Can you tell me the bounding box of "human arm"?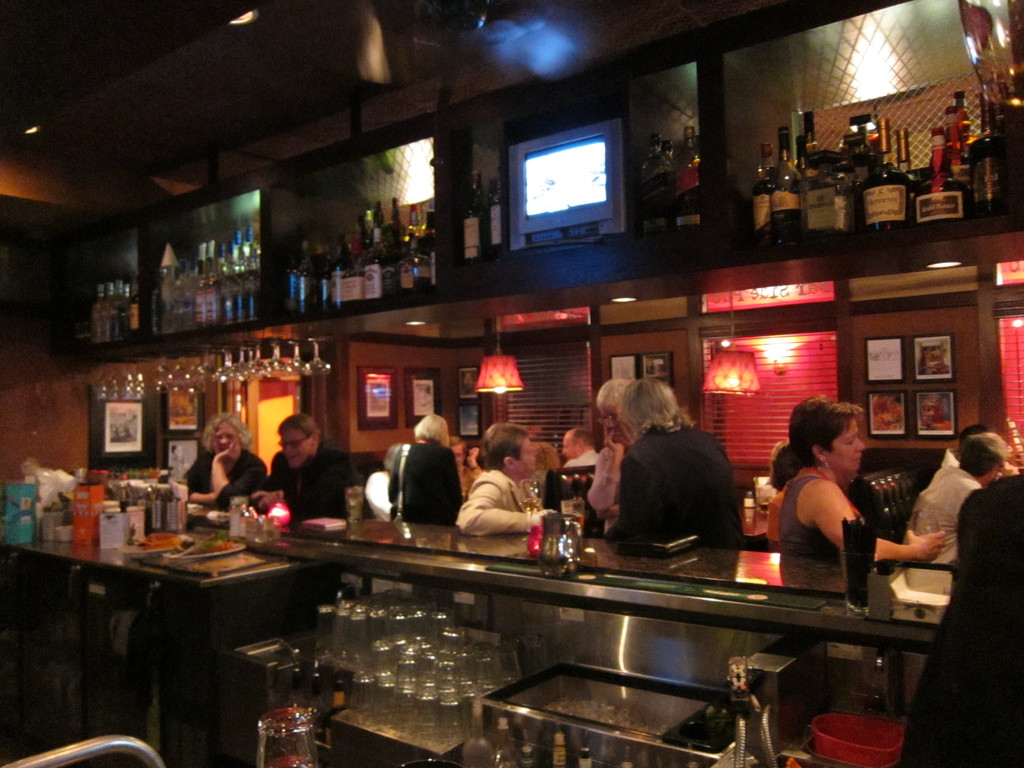
Rect(601, 450, 660, 545).
